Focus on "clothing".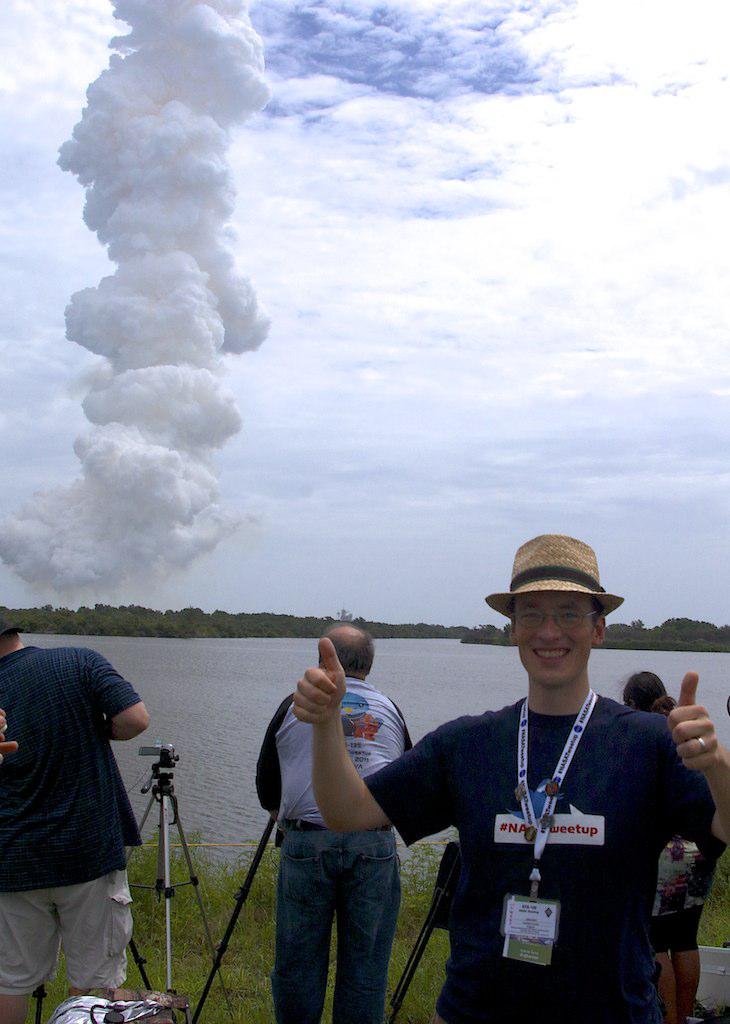
Focused at (0, 646, 146, 995).
